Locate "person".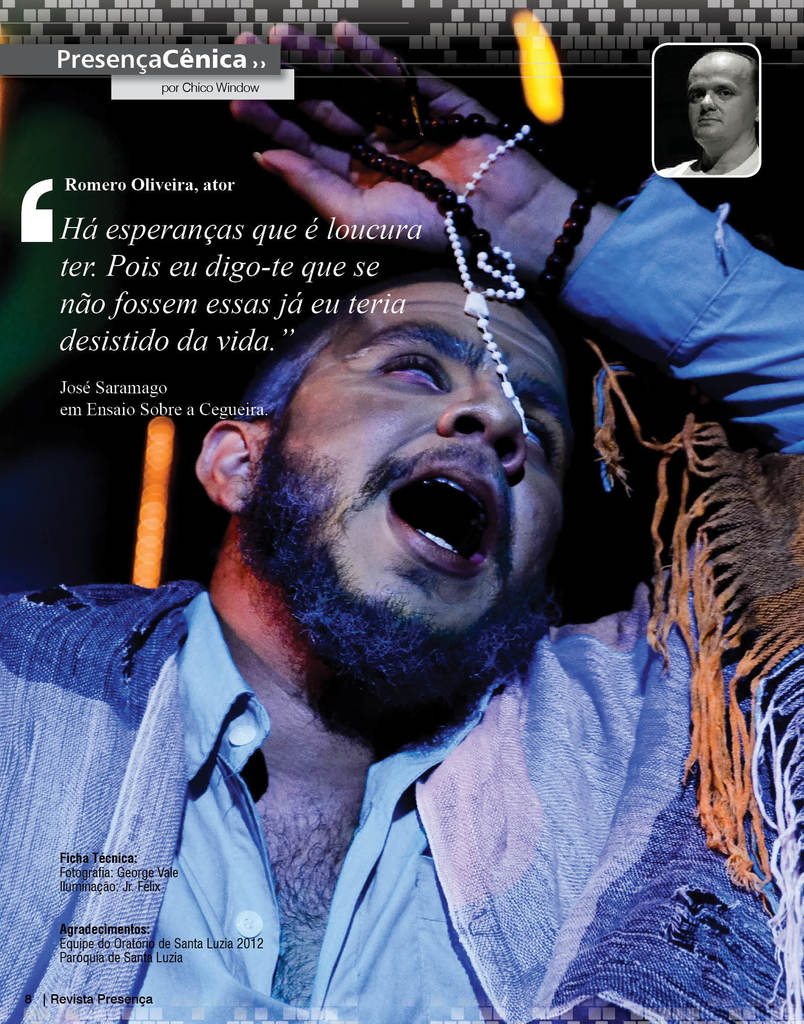
Bounding box: Rect(0, 13, 803, 1023).
